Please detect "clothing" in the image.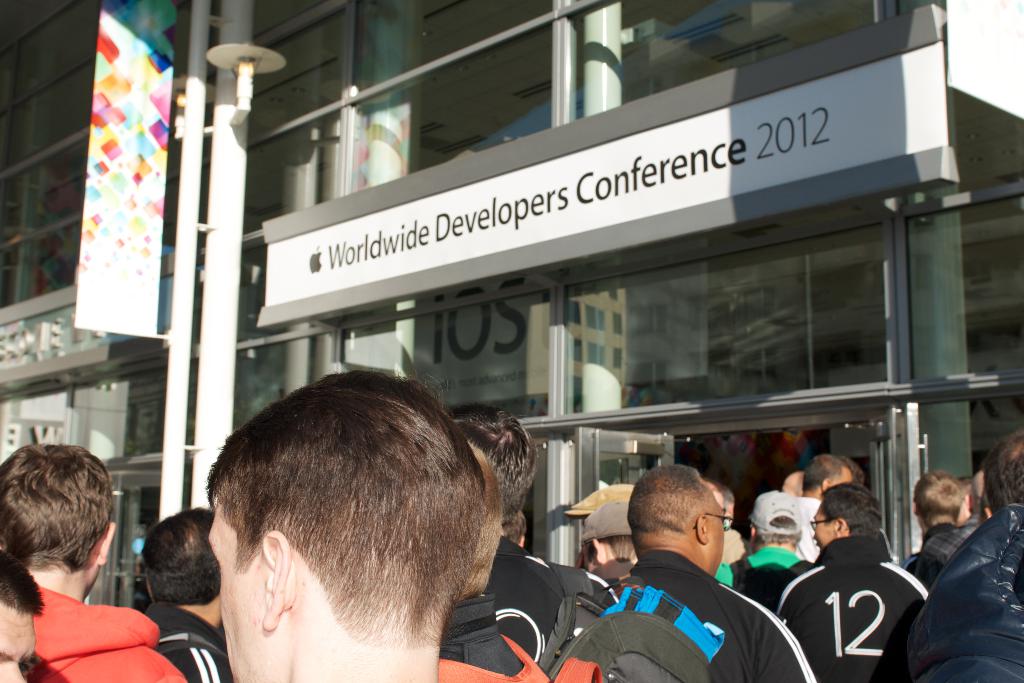
x1=706, y1=543, x2=811, y2=594.
